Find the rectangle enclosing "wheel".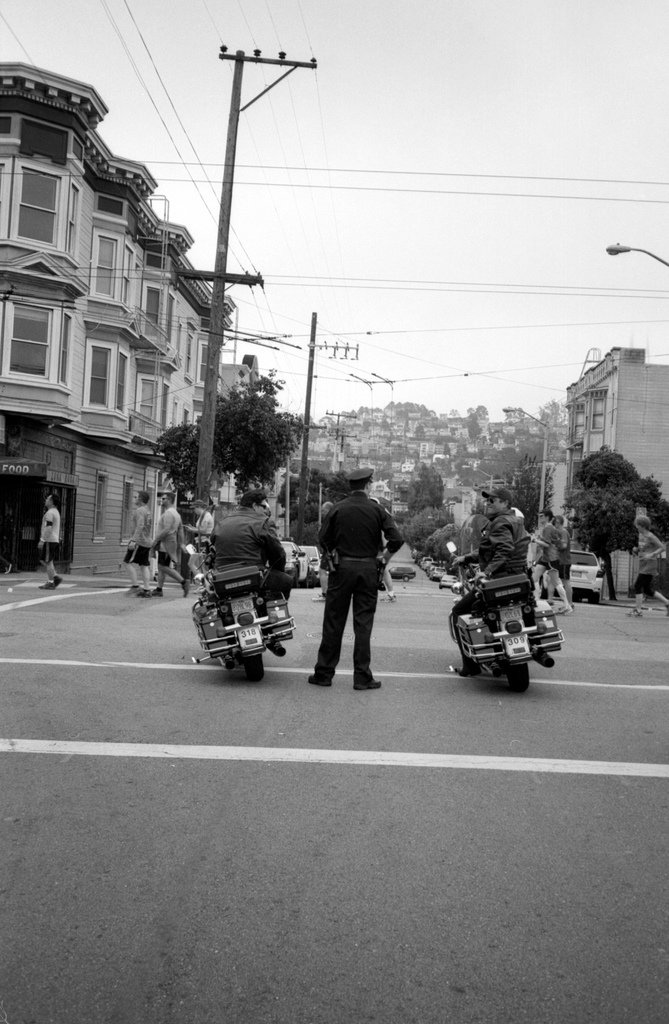
{"x1": 295, "y1": 571, "x2": 299, "y2": 588}.
